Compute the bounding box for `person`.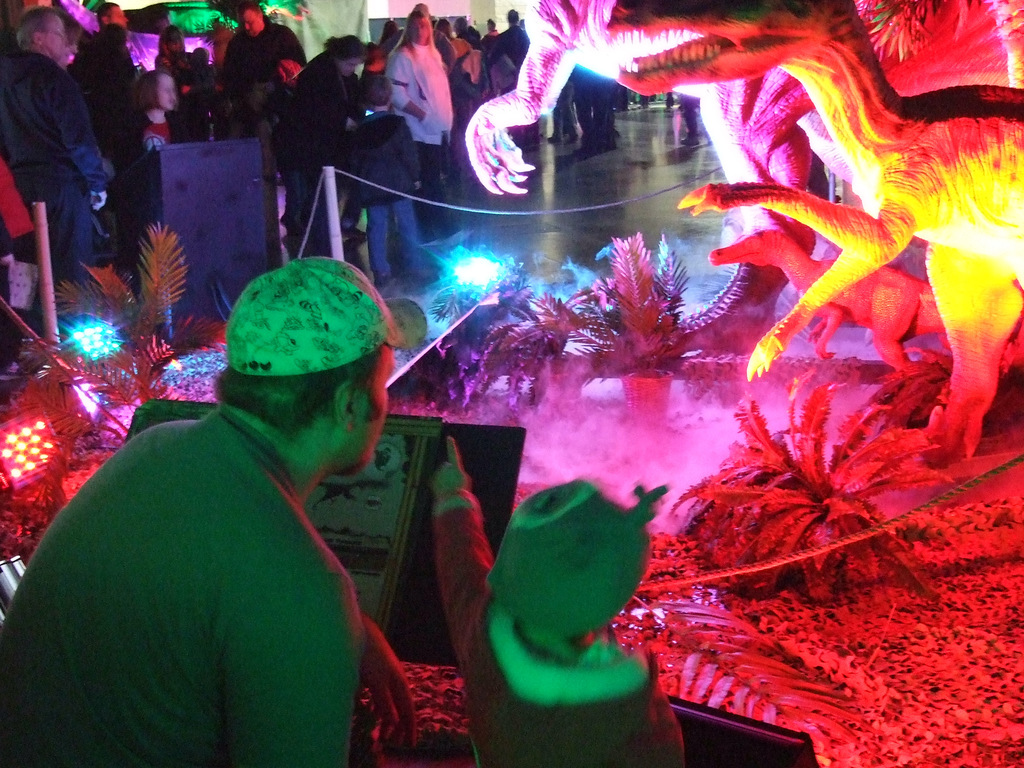
pyautogui.locateOnScreen(276, 38, 367, 241).
